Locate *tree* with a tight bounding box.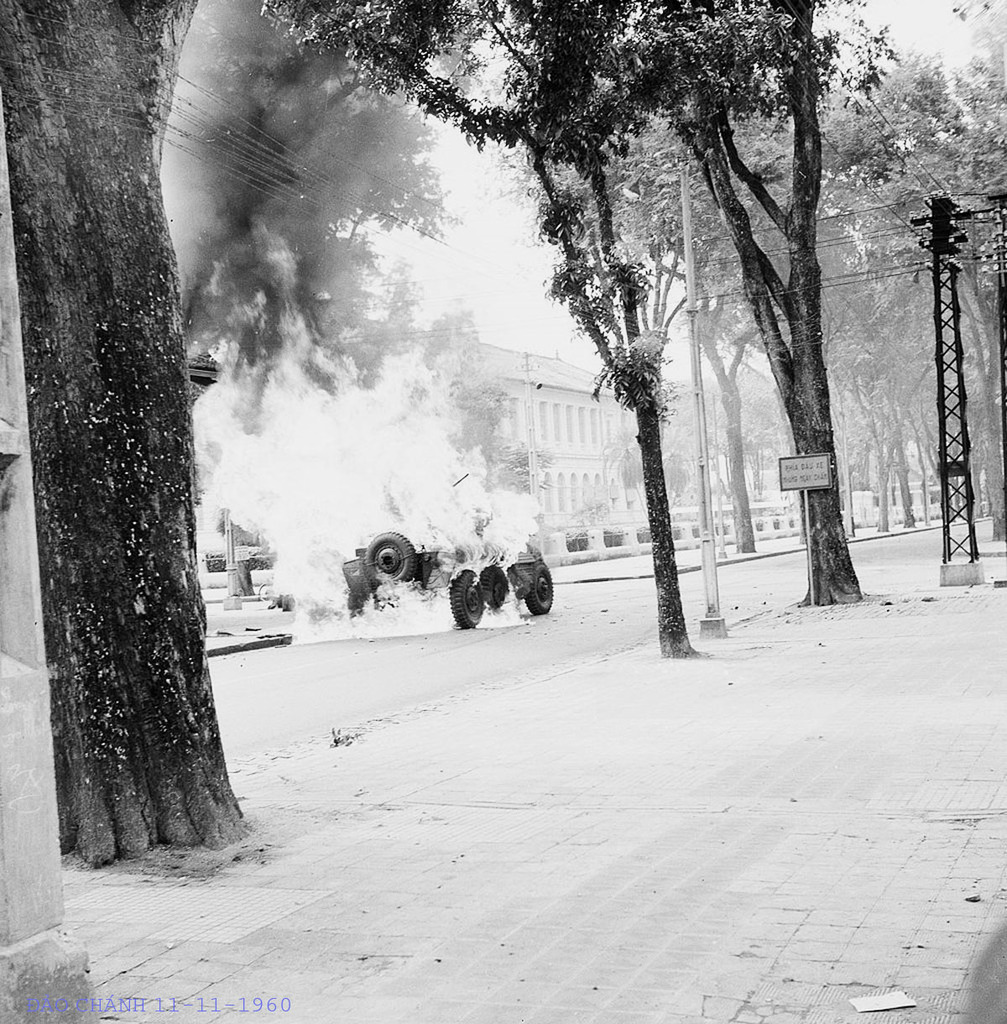
box(259, 0, 700, 666).
